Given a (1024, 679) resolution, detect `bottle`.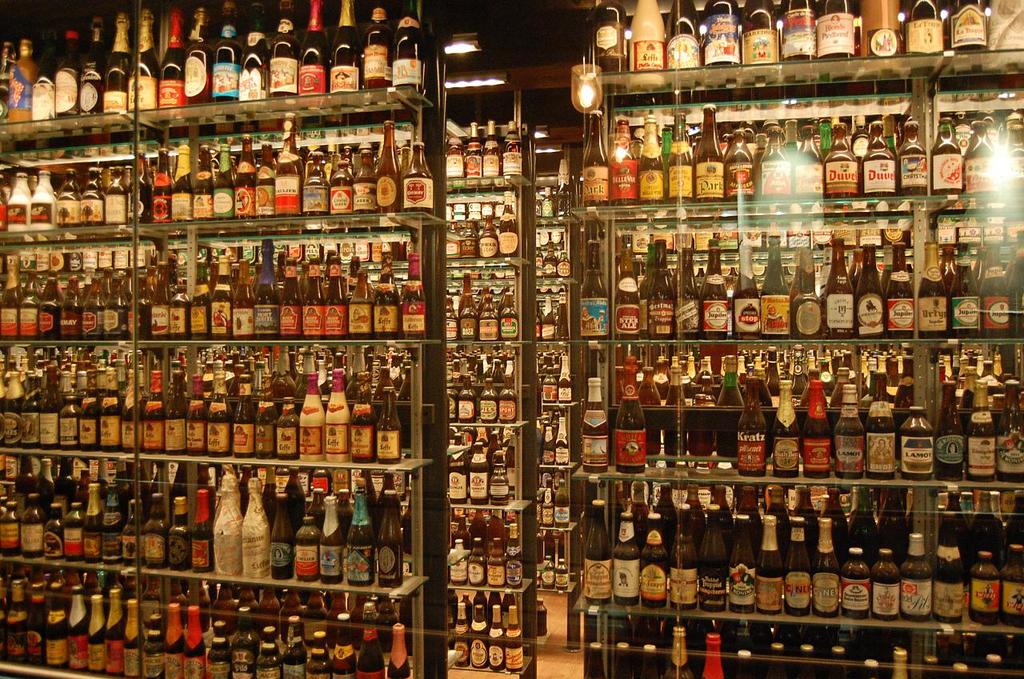
locate(287, 473, 324, 533).
